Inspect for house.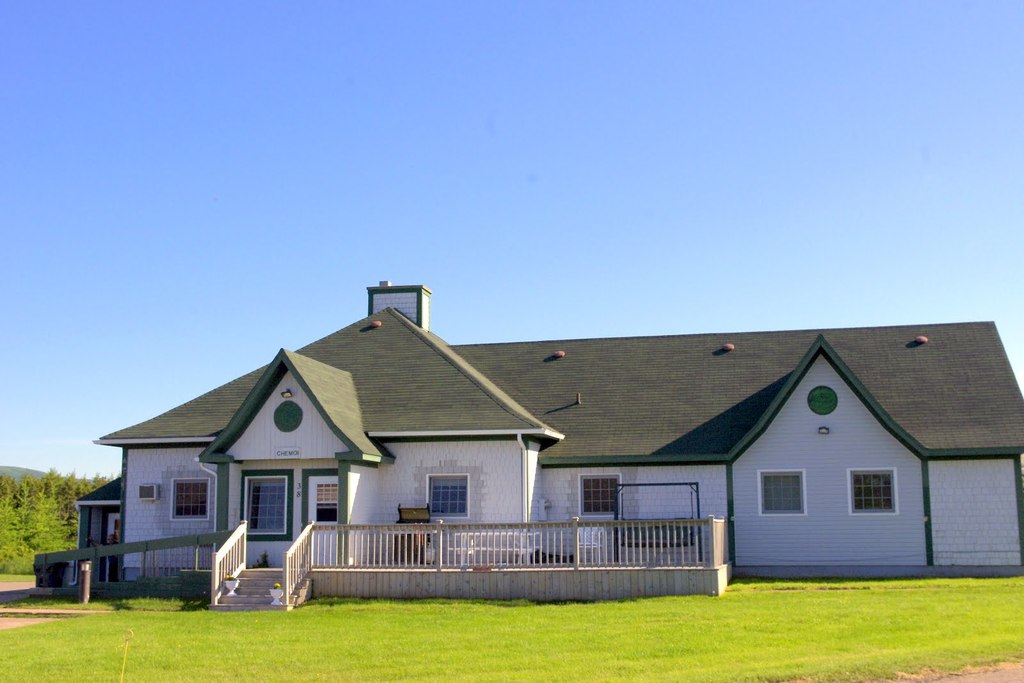
Inspection: <region>67, 471, 136, 613</region>.
